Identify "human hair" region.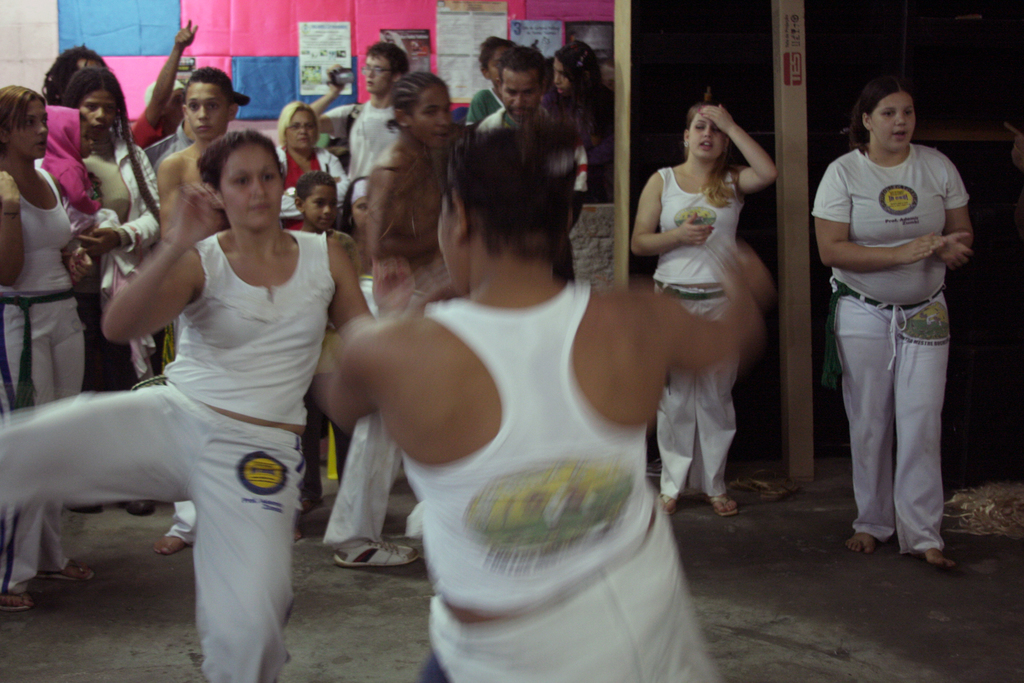
Region: Rect(193, 129, 287, 188).
